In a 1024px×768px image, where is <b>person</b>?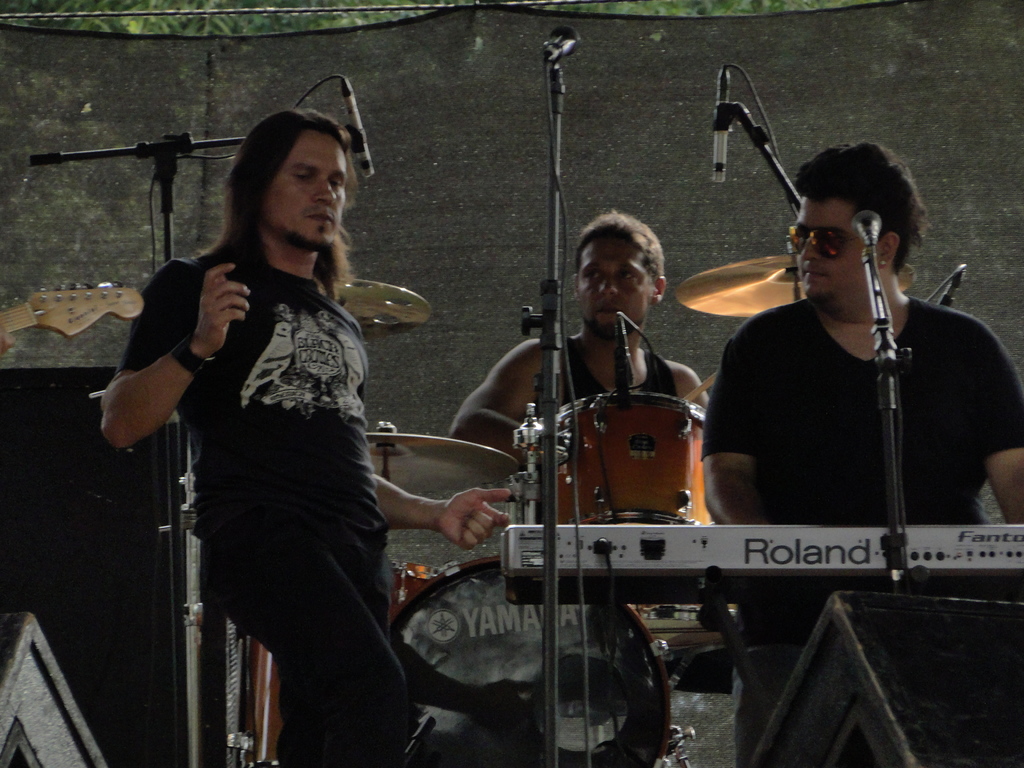
(x1=119, y1=66, x2=410, y2=733).
